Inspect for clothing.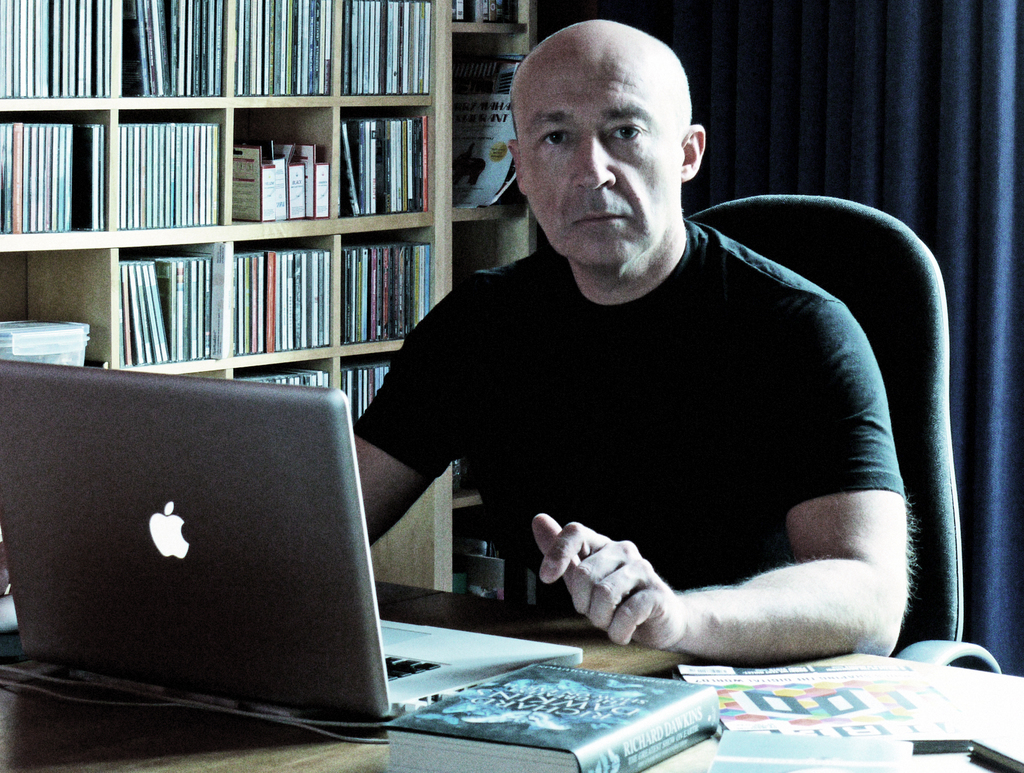
Inspection: <box>364,219,909,660</box>.
